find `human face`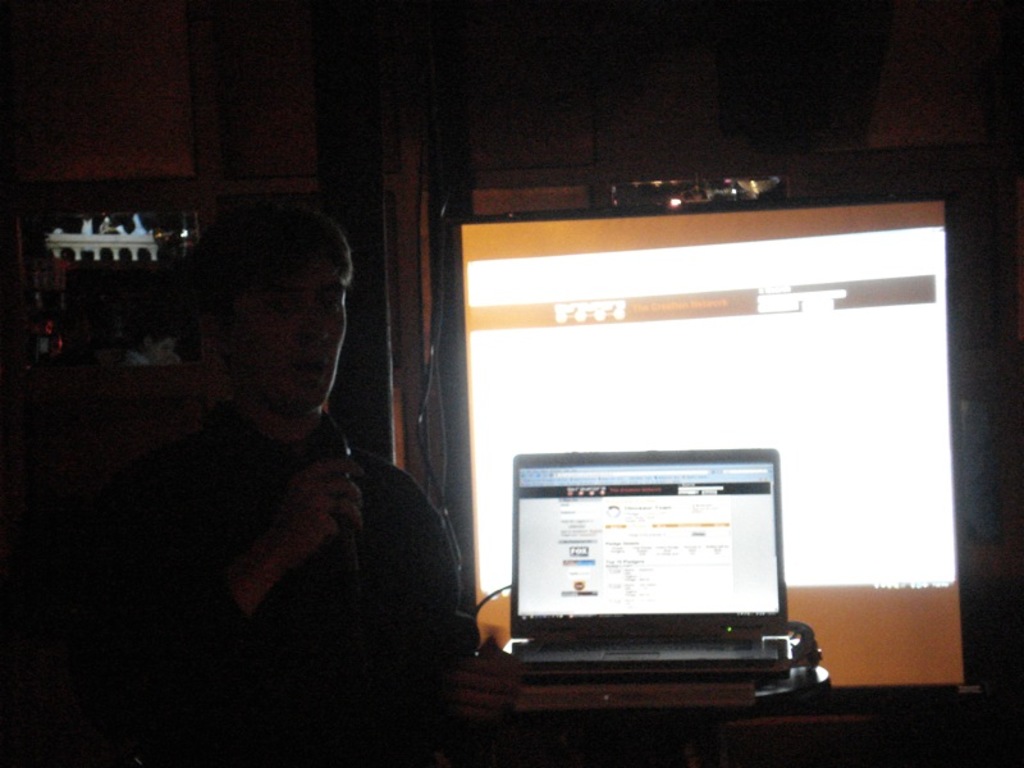
region(225, 271, 346, 410)
